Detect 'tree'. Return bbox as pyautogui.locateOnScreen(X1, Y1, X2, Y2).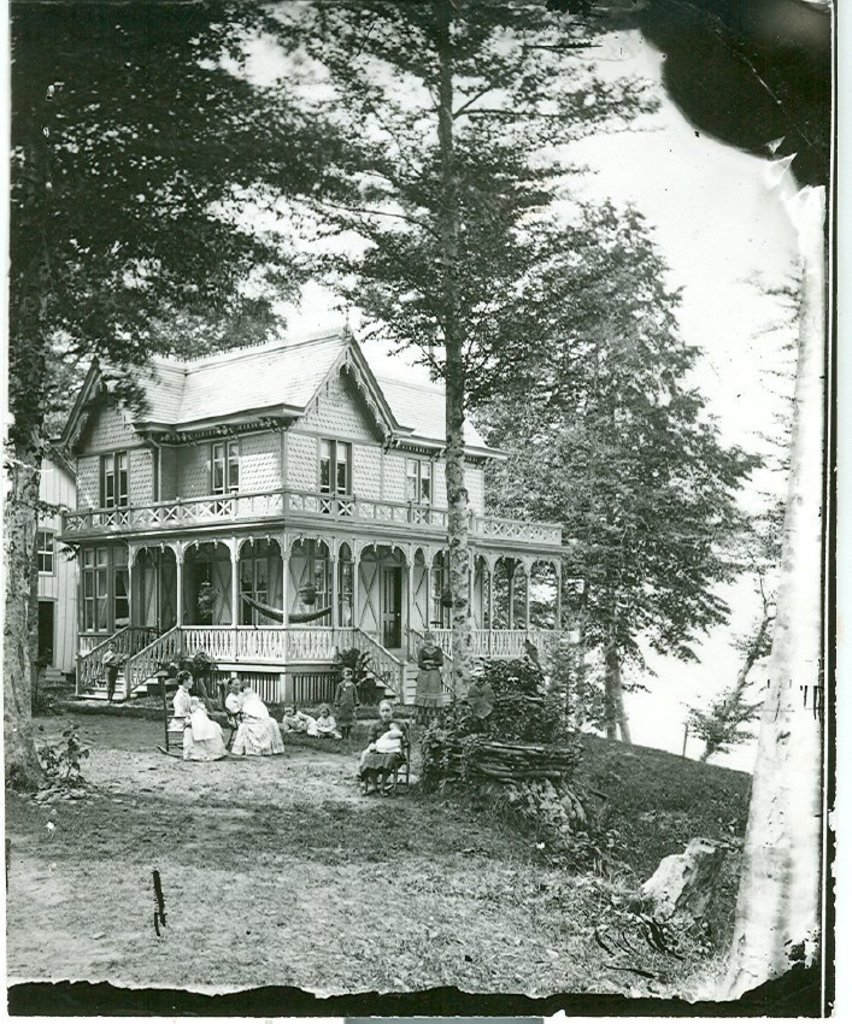
pyautogui.locateOnScreen(0, 0, 374, 777).
